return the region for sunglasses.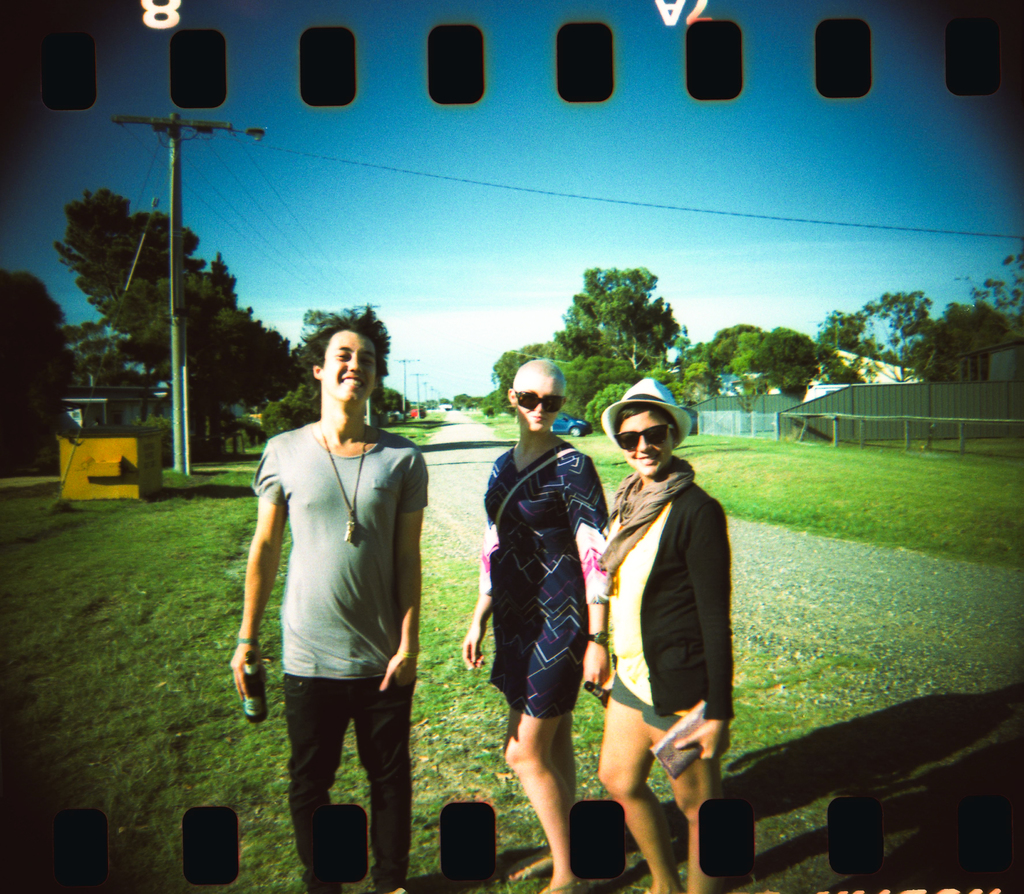
detection(511, 390, 566, 411).
